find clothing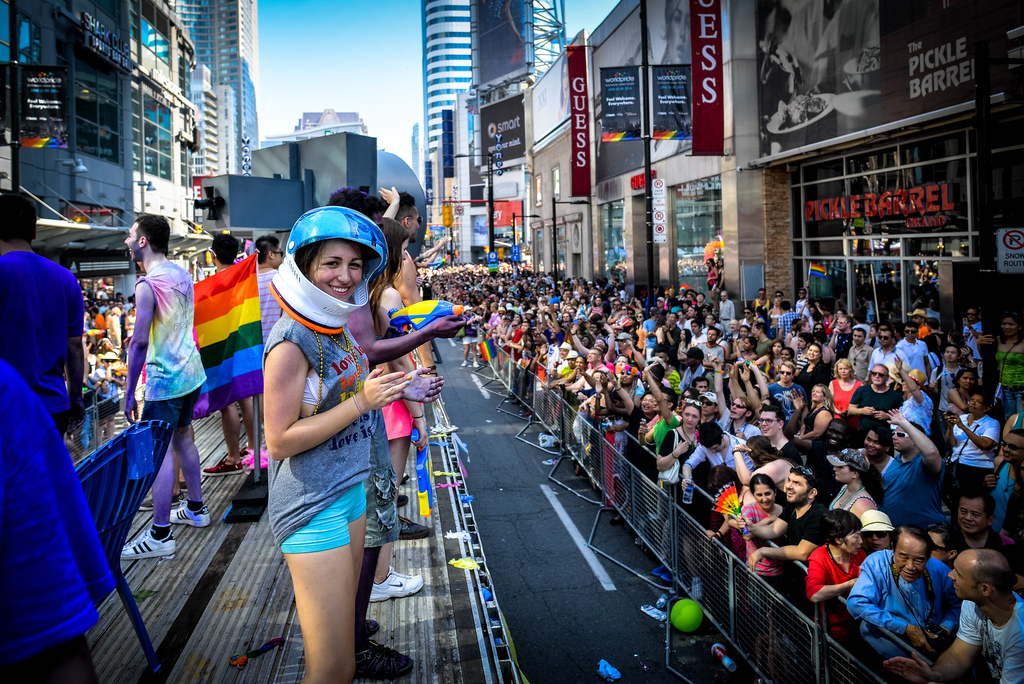
<region>121, 308, 124, 331</region>
